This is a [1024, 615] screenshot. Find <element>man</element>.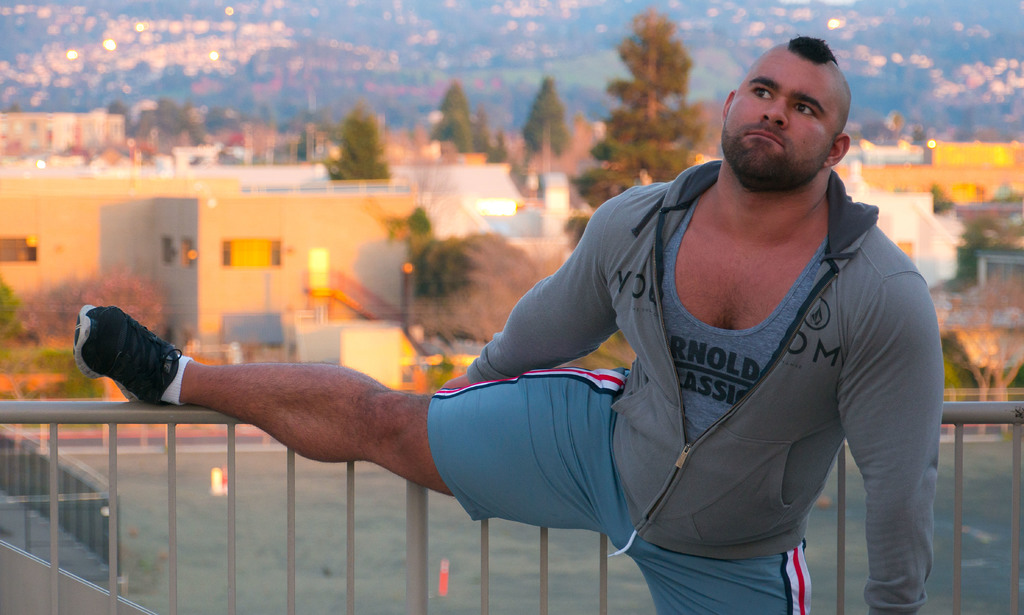
Bounding box: box=[63, 27, 948, 614].
